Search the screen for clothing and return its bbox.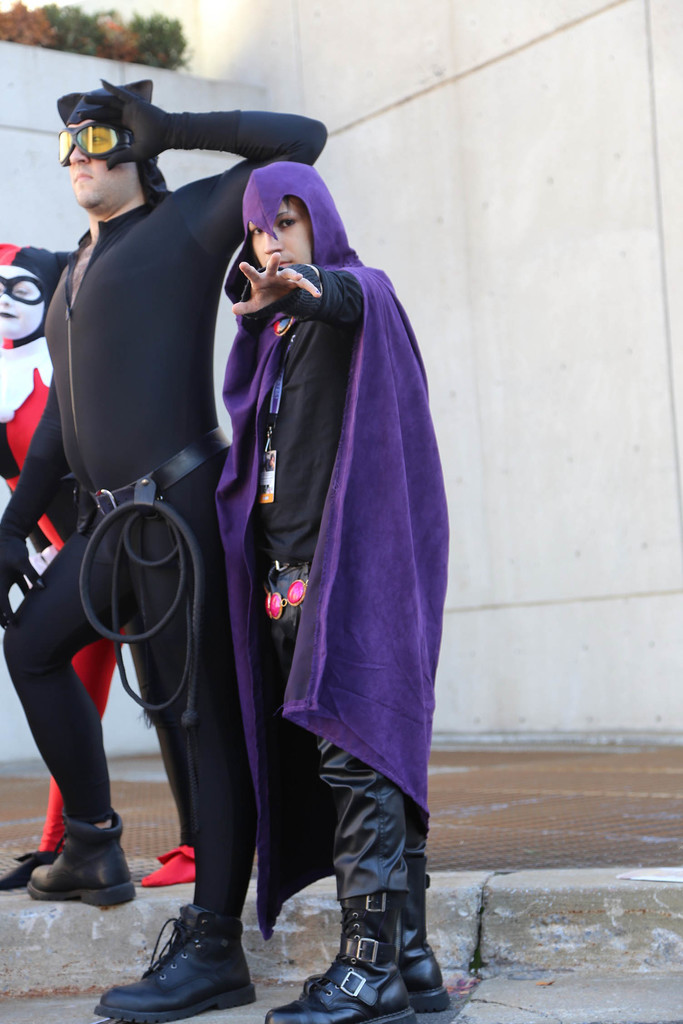
Found: Rect(200, 172, 445, 915).
